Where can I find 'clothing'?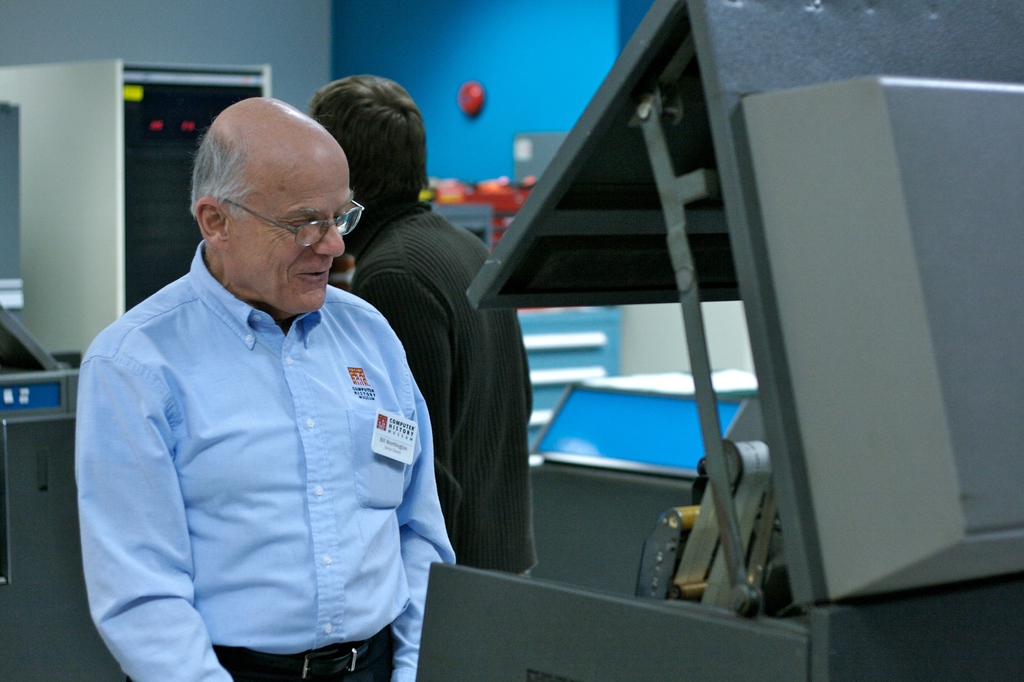
You can find it at (341, 206, 538, 580).
